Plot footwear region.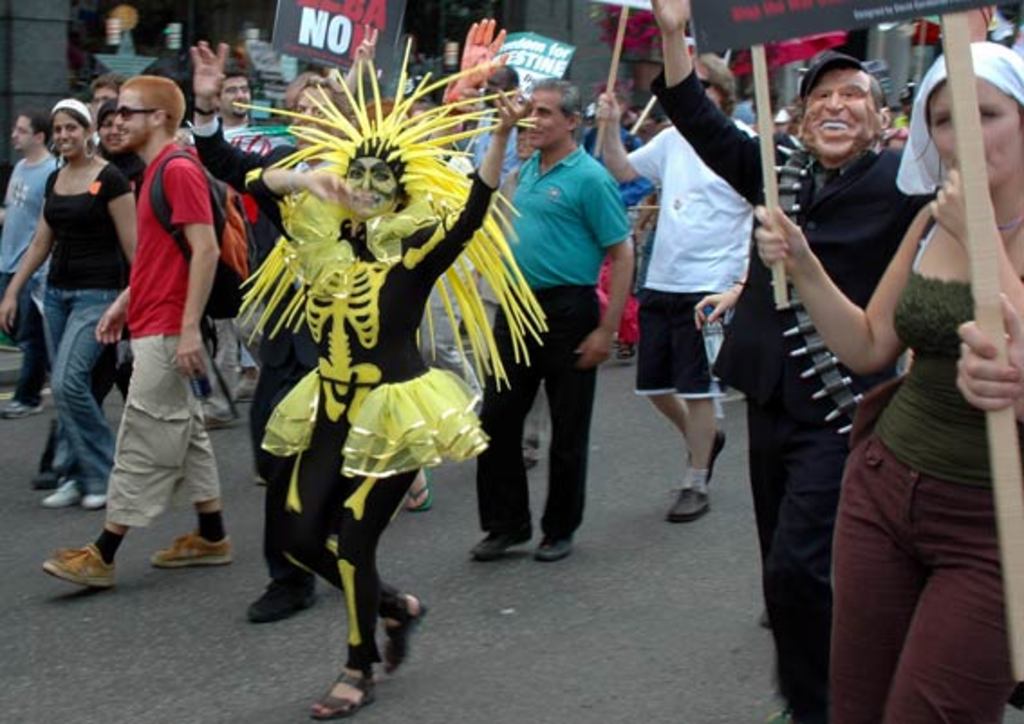
Plotted at bbox(697, 422, 731, 491).
